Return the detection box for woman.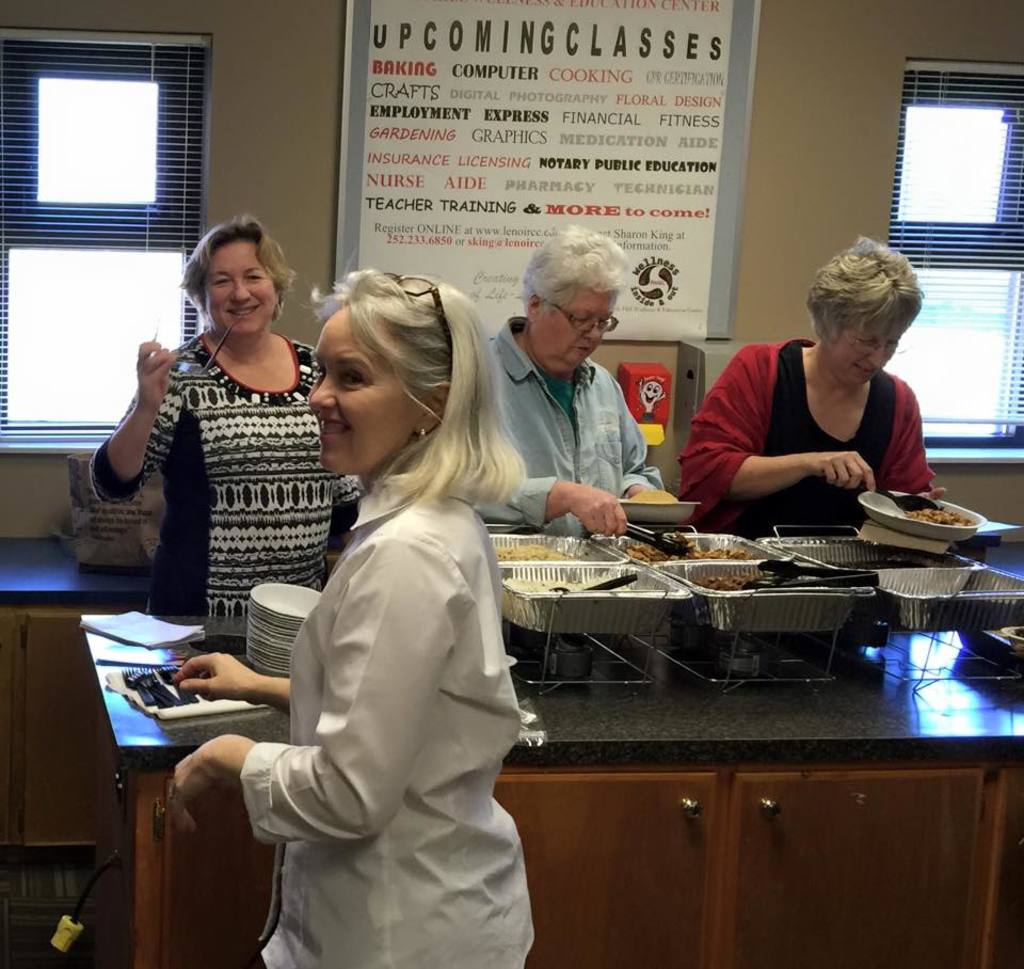
[463, 222, 671, 541].
